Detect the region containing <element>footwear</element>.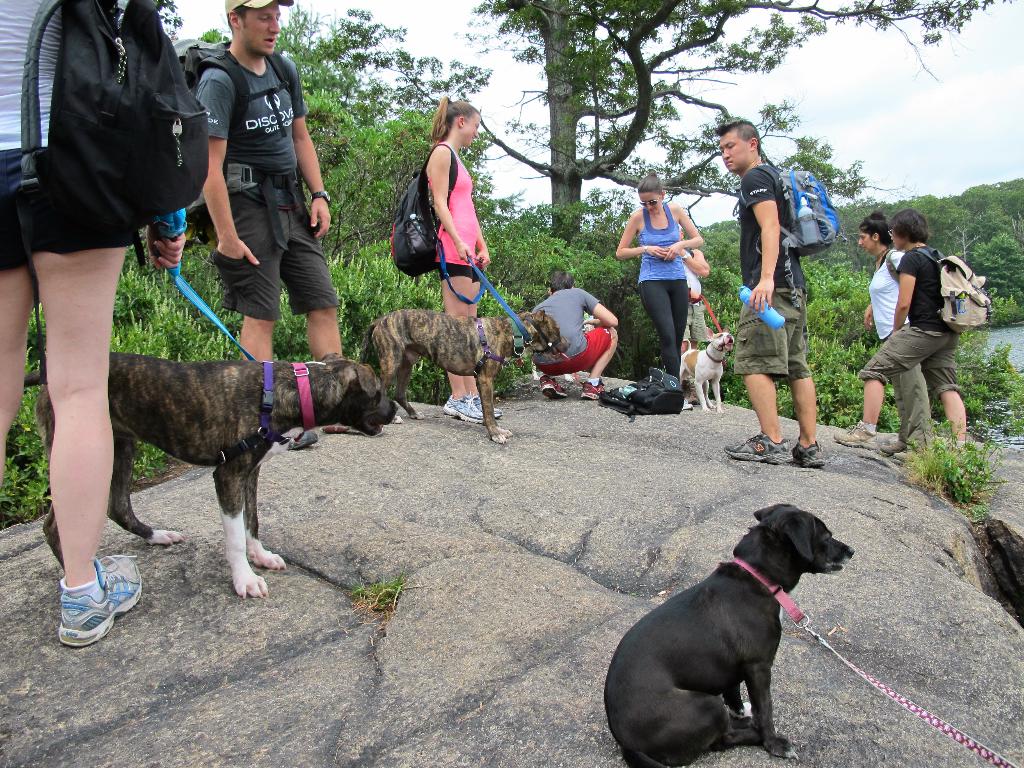
{"x1": 726, "y1": 430, "x2": 790, "y2": 462}.
